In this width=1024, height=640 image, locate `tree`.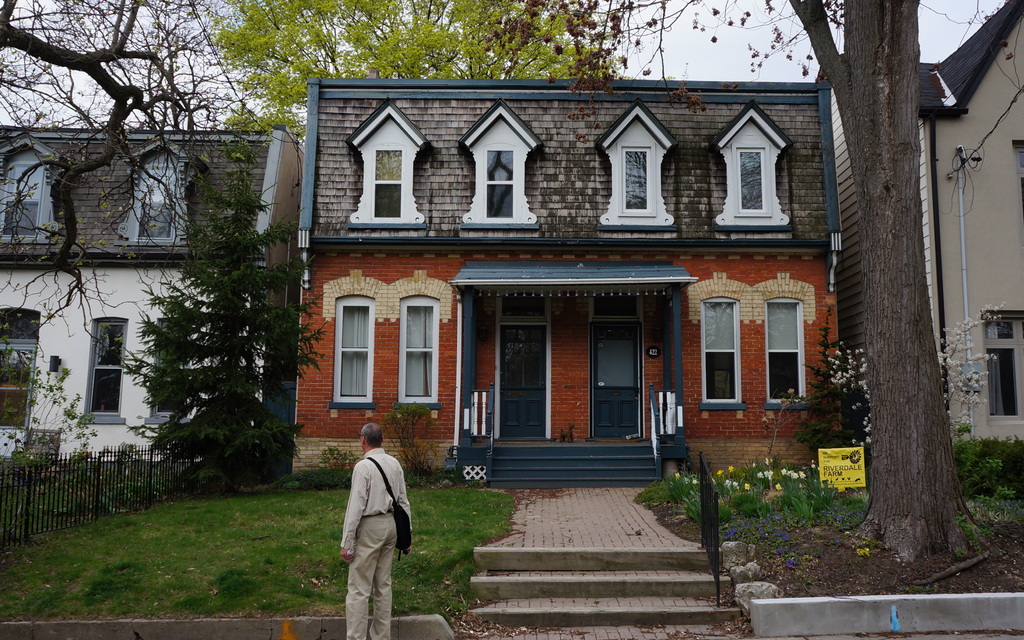
Bounding box: <region>486, 0, 1023, 577</region>.
